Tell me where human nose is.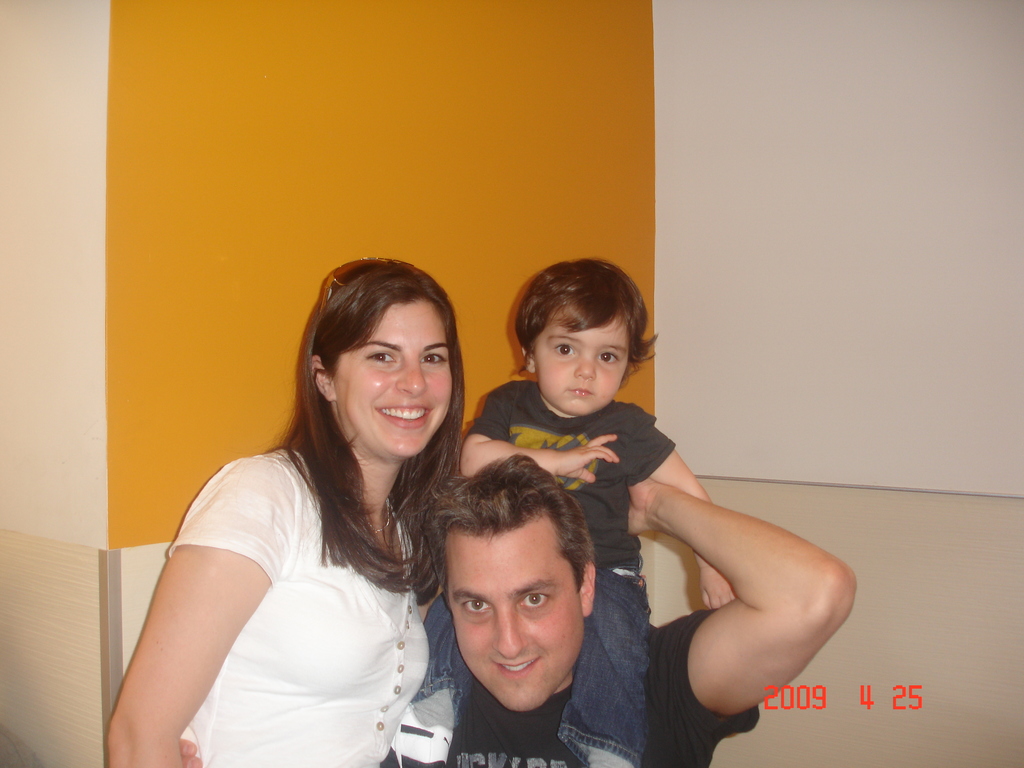
human nose is at (x1=571, y1=348, x2=598, y2=380).
